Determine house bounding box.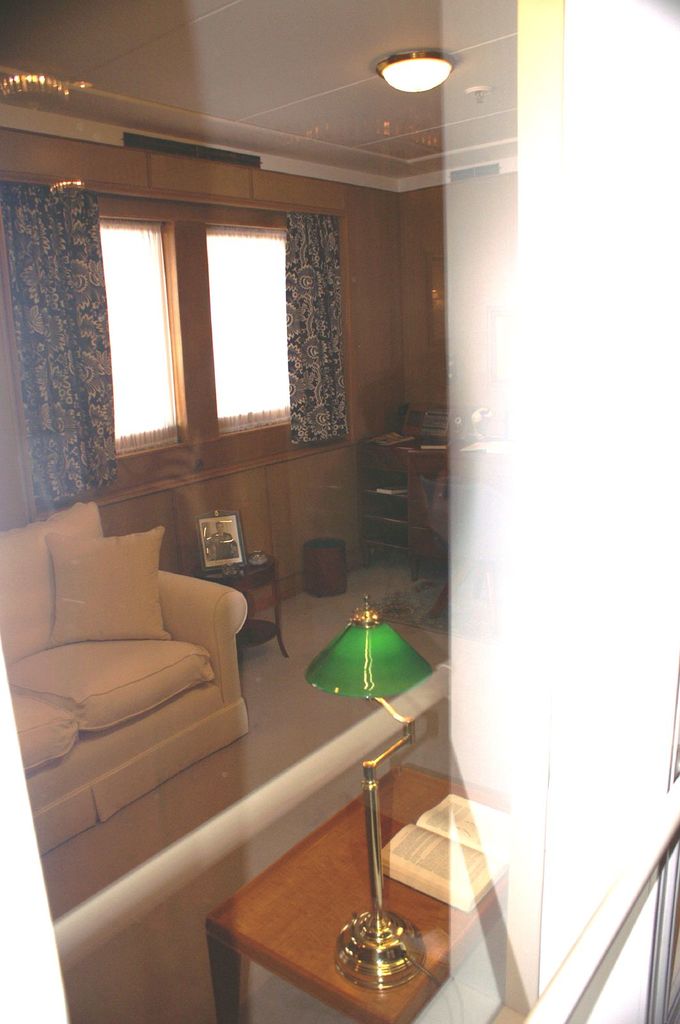
Determined: crop(0, 1, 679, 1023).
